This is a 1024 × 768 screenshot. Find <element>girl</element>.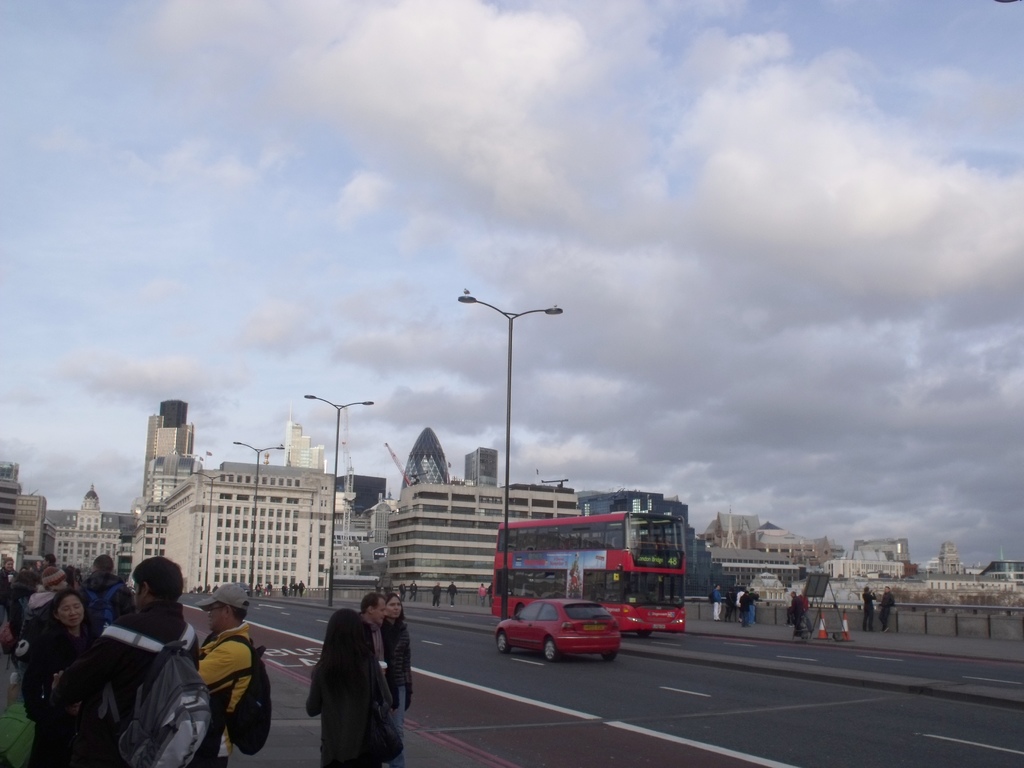
Bounding box: crop(26, 589, 86, 712).
